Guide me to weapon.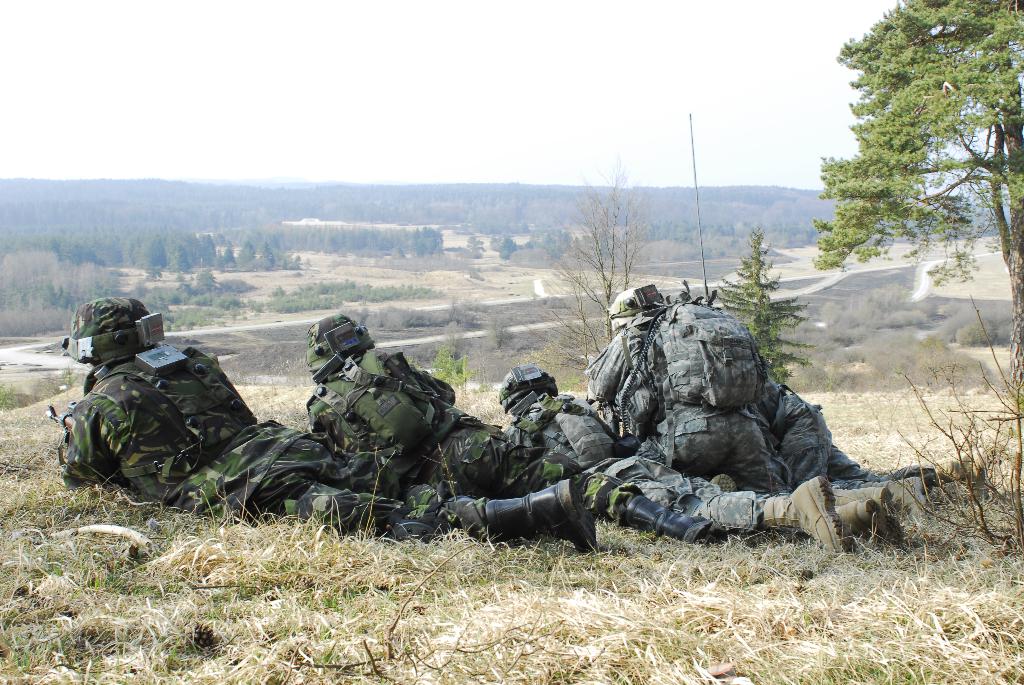
Guidance: 598:400:623:436.
